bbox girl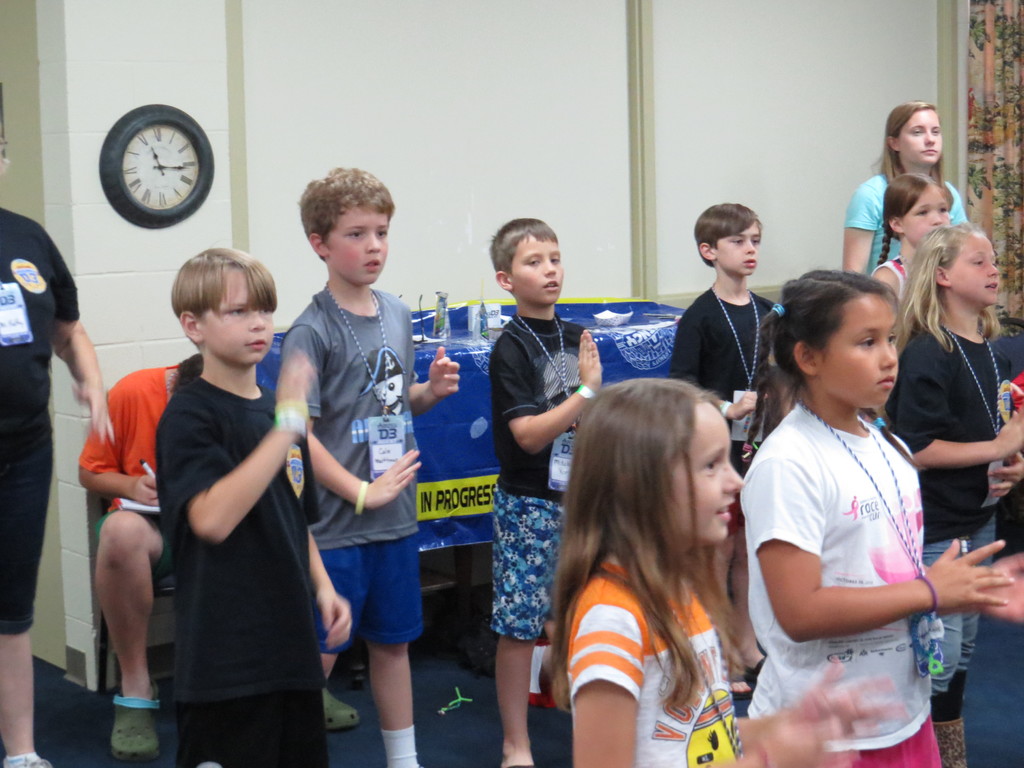
<bbox>874, 171, 952, 298</bbox>
